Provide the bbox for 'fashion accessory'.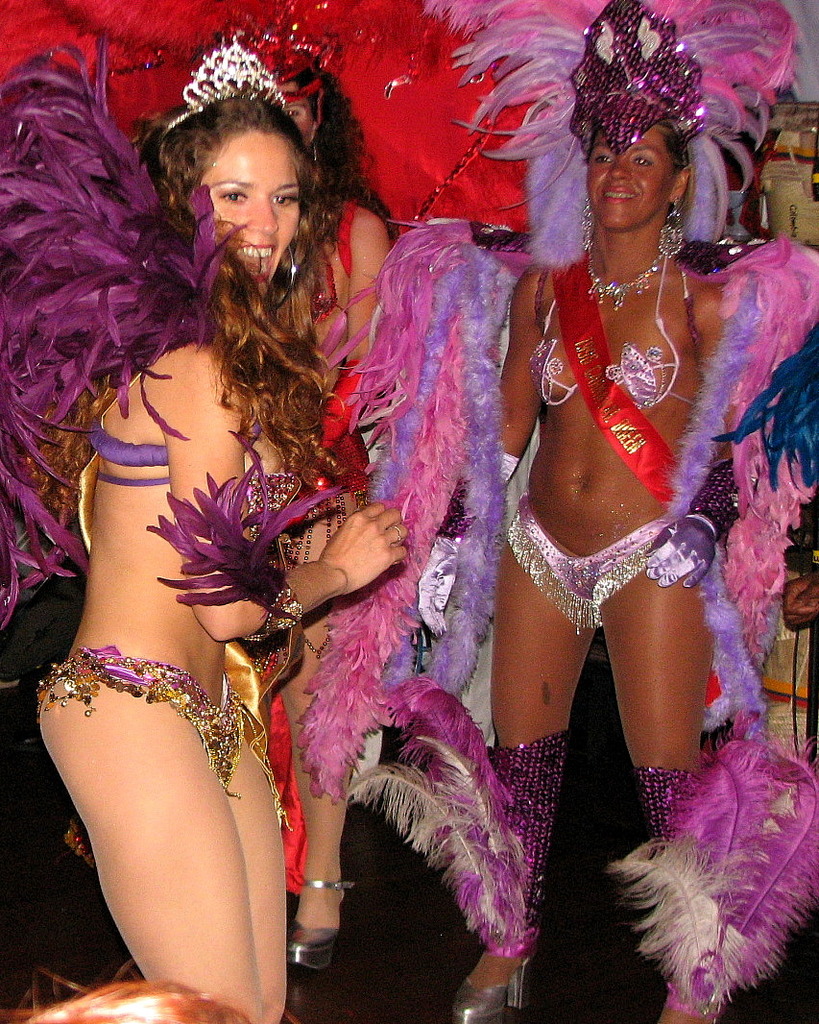
[0,29,251,629].
